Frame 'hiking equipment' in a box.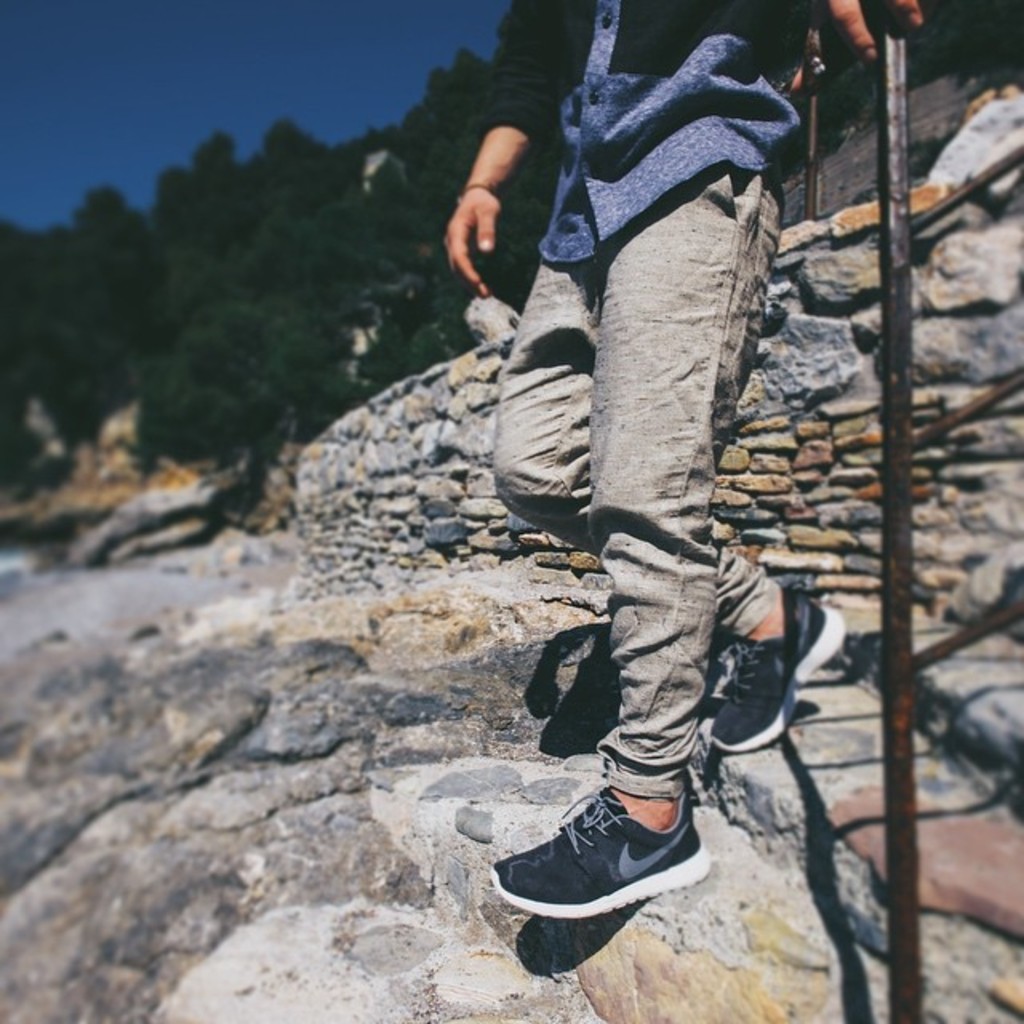
Rect(493, 781, 712, 920).
